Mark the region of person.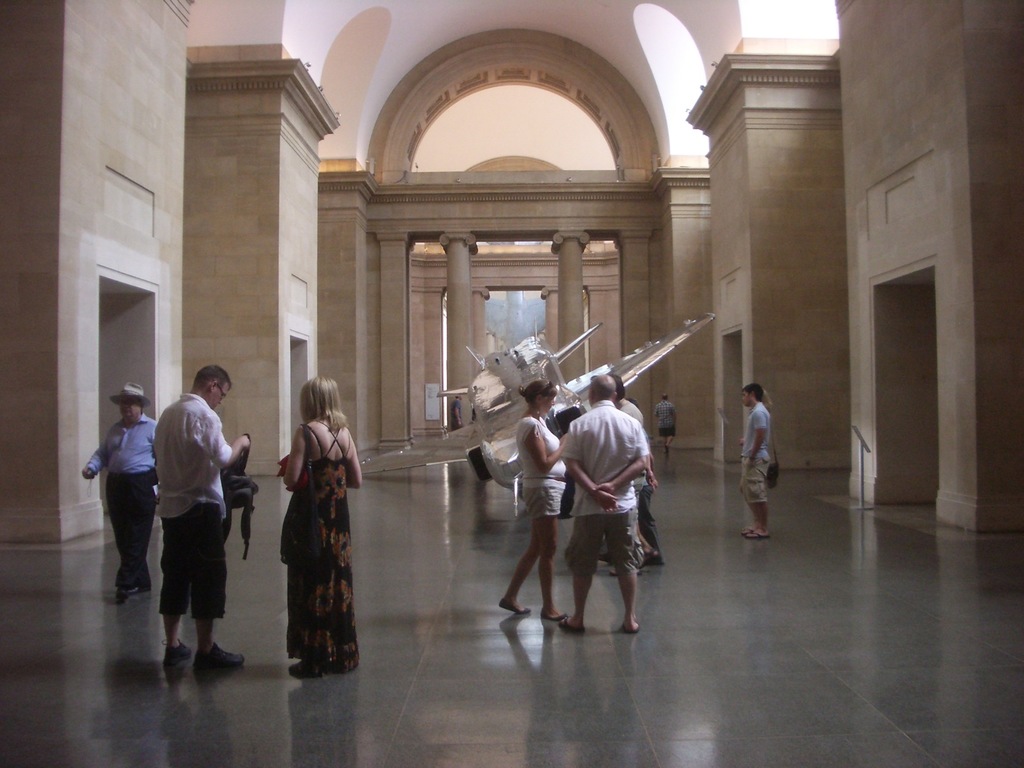
Region: (449, 394, 465, 432).
